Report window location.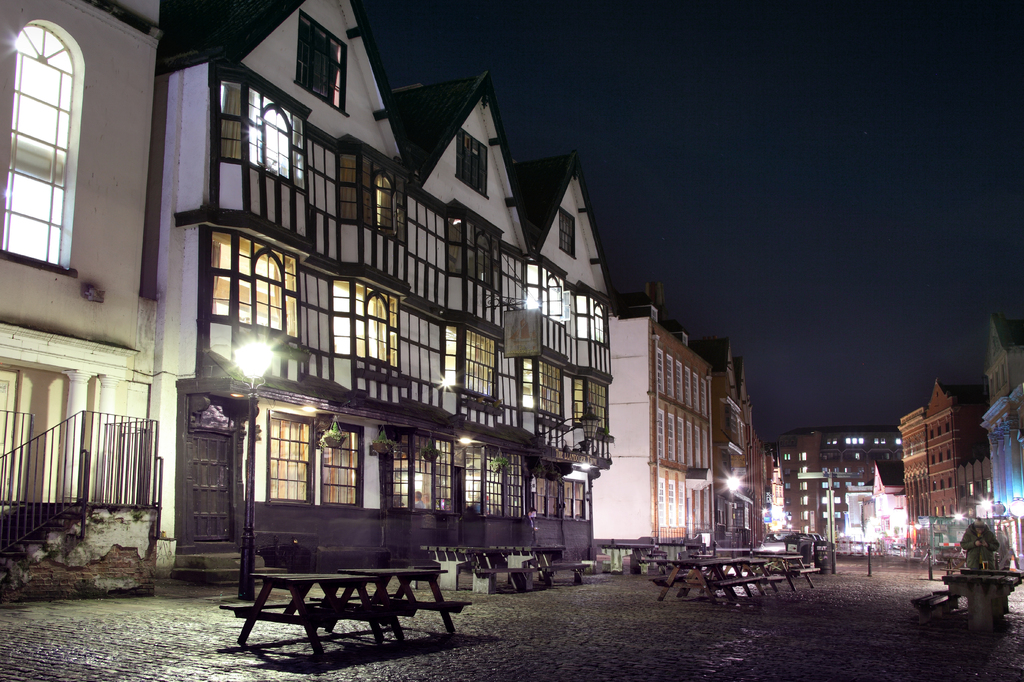
Report: locate(798, 465, 806, 473).
